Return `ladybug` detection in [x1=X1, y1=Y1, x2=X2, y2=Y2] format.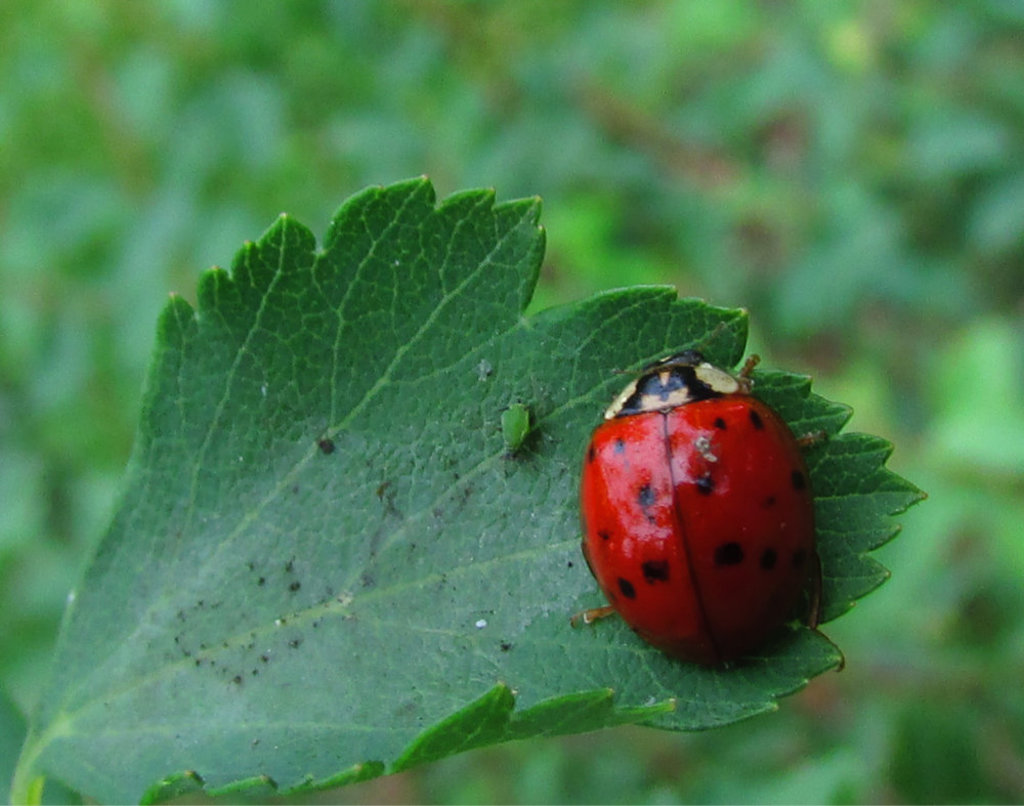
[x1=582, y1=343, x2=816, y2=669].
